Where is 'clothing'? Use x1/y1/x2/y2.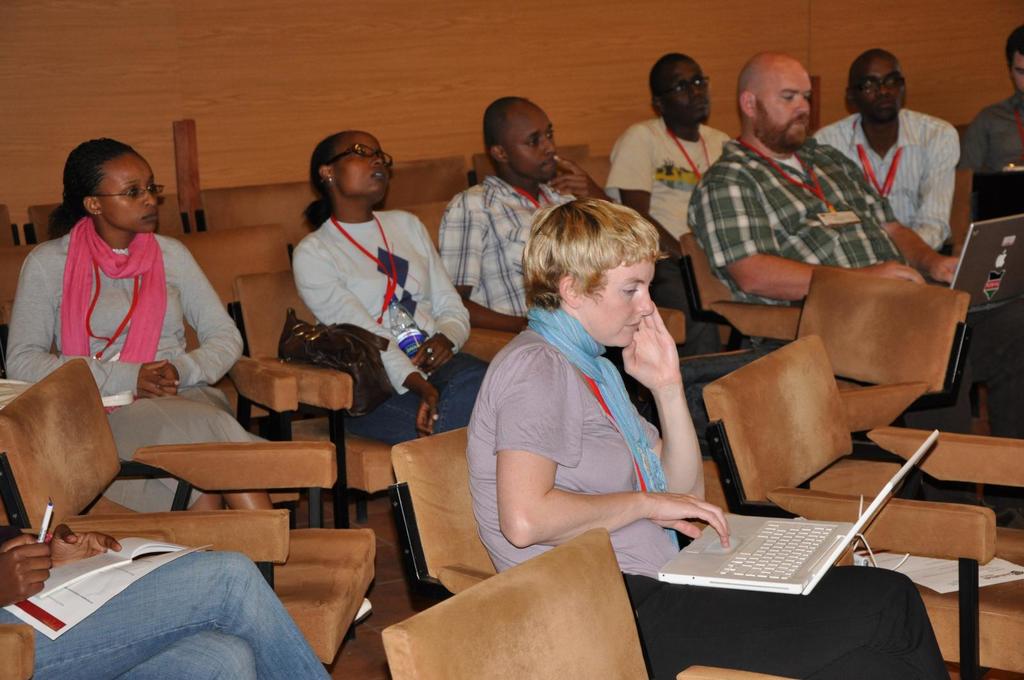
596/121/737/239.
